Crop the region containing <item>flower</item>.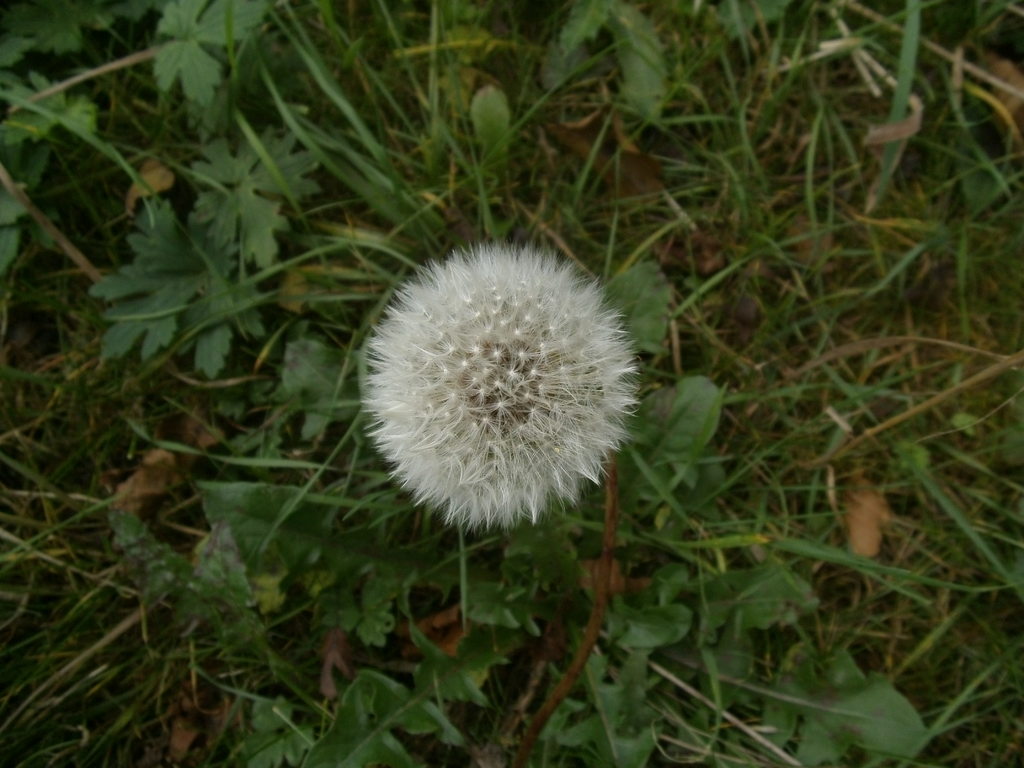
Crop region: BBox(358, 239, 644, 532).
